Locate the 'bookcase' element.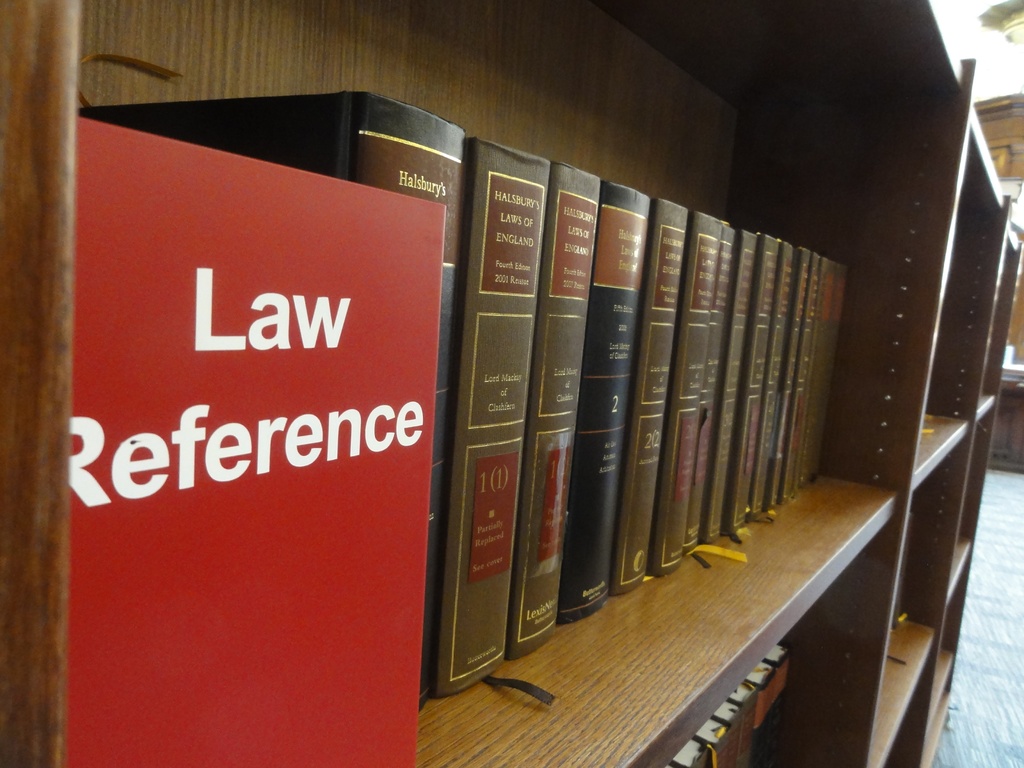
Element bbox: (left=0, top=0, right=1023, bottom=767).
